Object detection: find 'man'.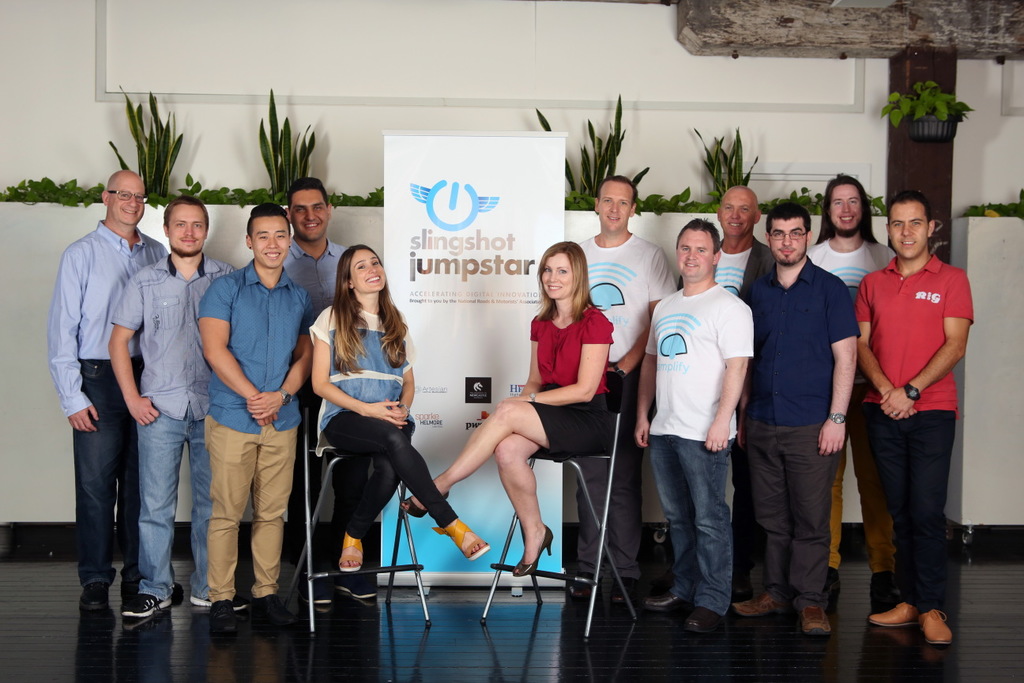
(811,168,906,289).
